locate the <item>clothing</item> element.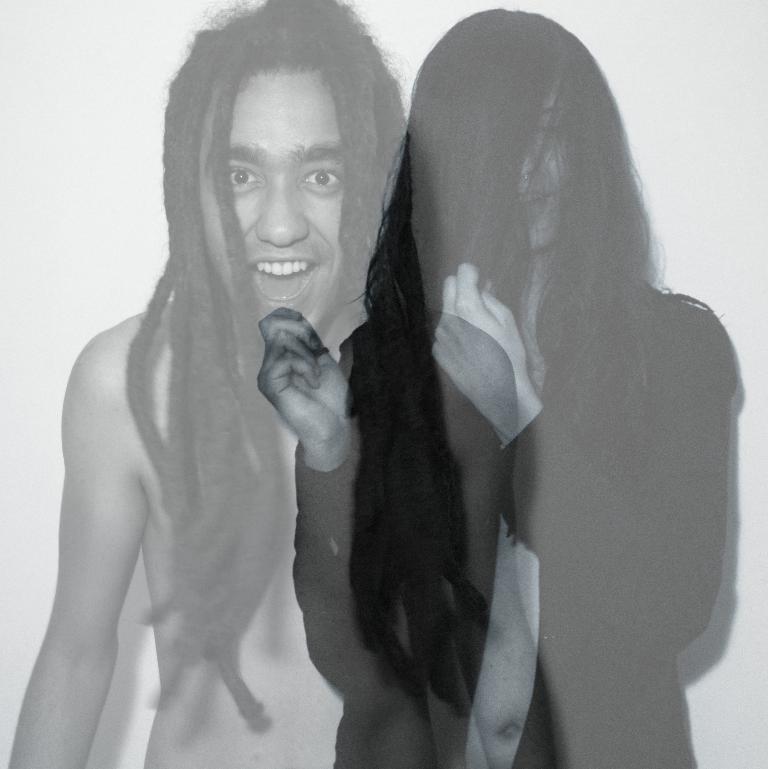
Element bbox: region(290, 281, 742, 768).
